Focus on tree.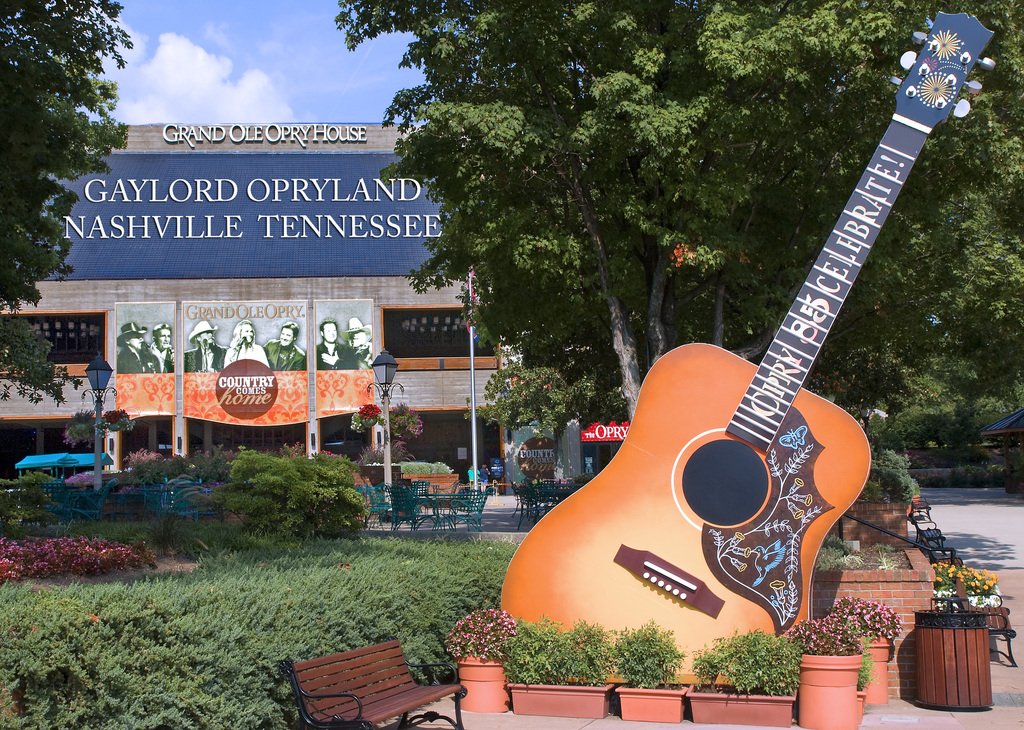
Focused at select_region(467, 364, 593, 480).
